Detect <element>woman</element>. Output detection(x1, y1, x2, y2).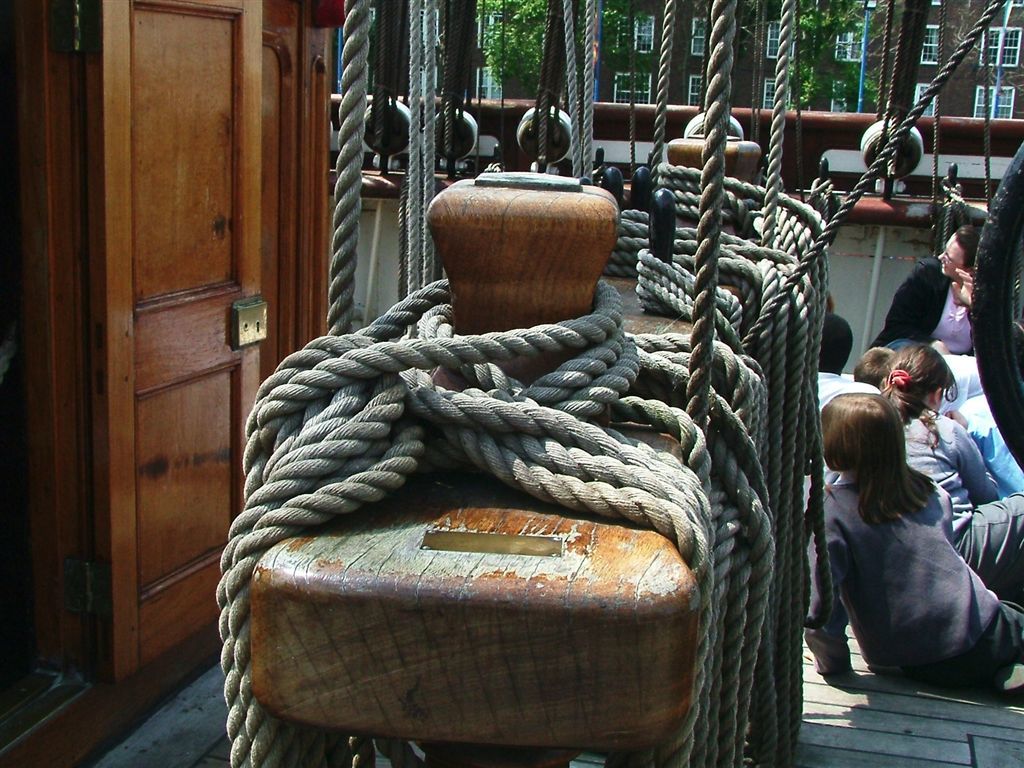
detection(799, 391, 1023, 702).
